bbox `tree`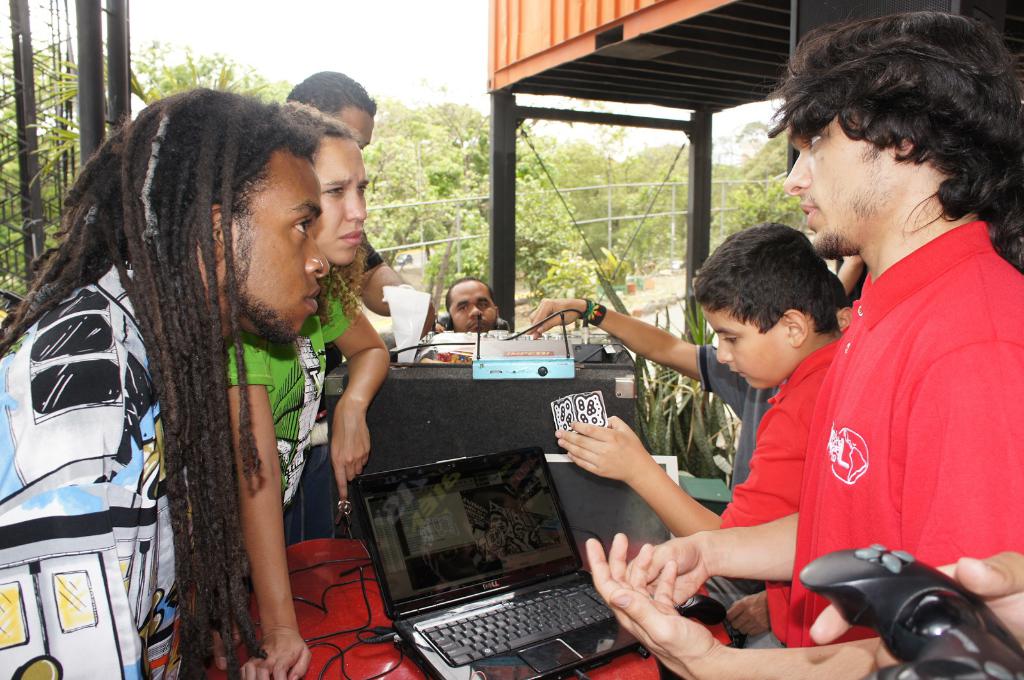
box=[516, 140, 581, 298]
